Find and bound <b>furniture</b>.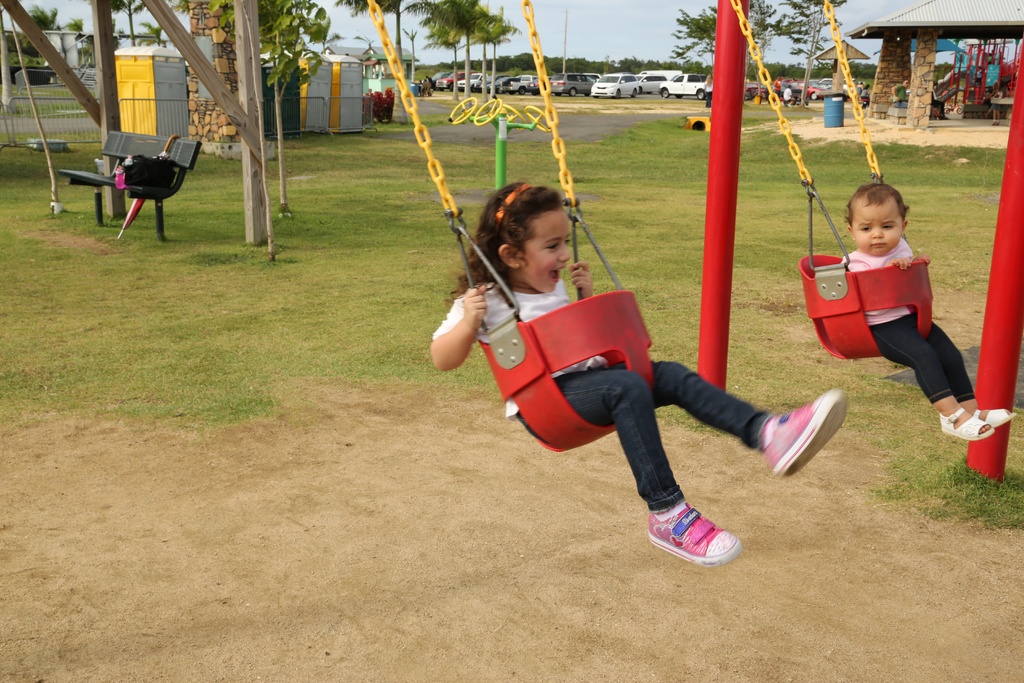
Bound: <box>961,103,1007,117</box>.
